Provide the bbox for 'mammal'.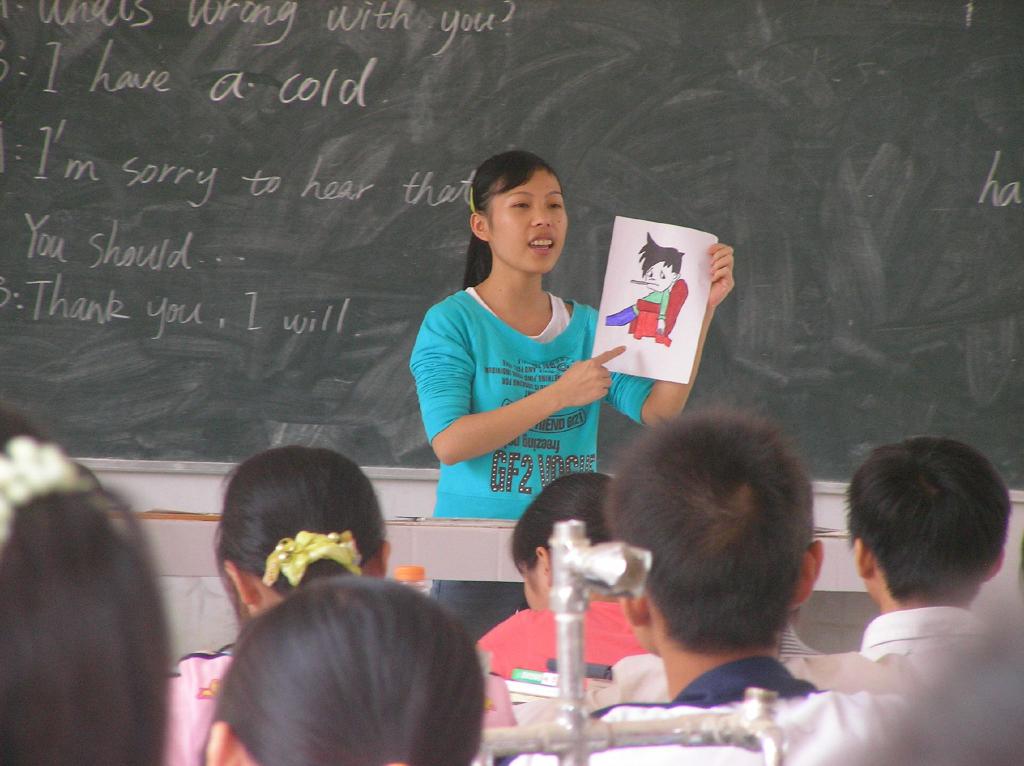
x1=582, y1=615, x2=927, y2=699.
